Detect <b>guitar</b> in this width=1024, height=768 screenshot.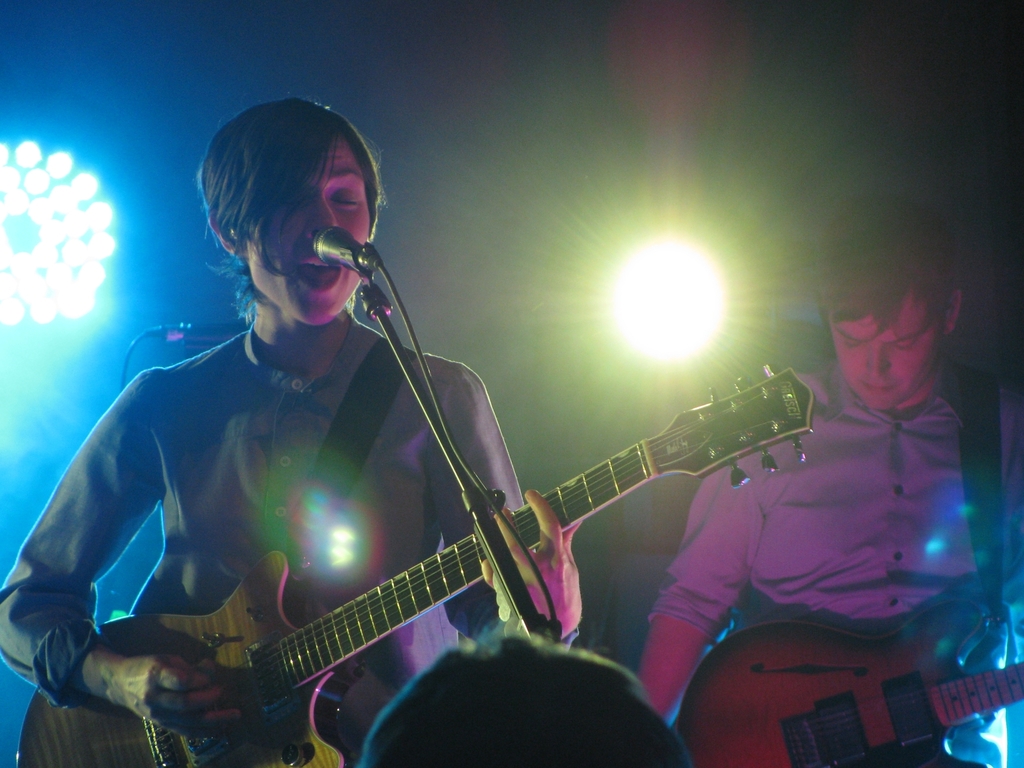
Detection: {"left": 13, "top": 362, "right": 826, "bottom": 765}.
